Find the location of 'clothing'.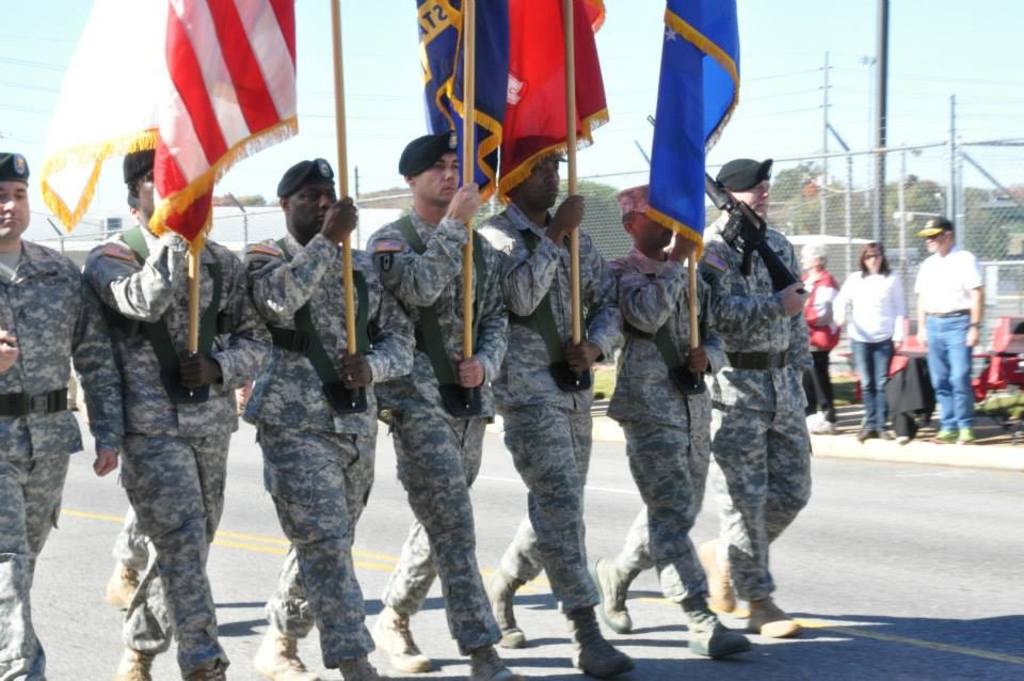
Location: {"left": 914, "top": 248, "right": 989, "bottom": 427}.
